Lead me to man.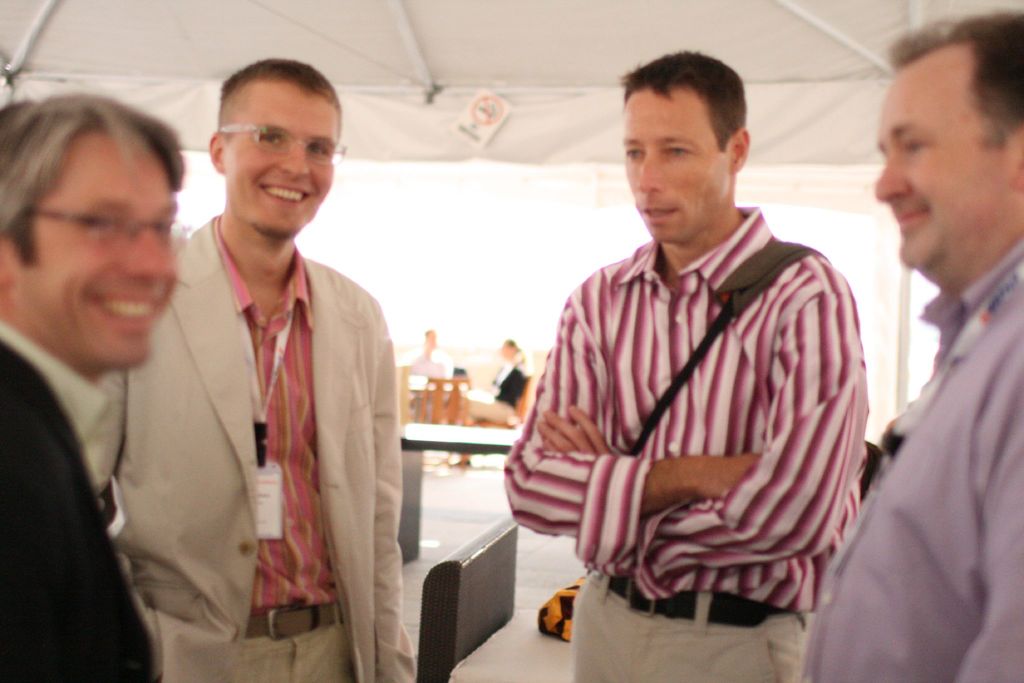
Lead to [left=808, top=0, right=1023, bottom=682].
